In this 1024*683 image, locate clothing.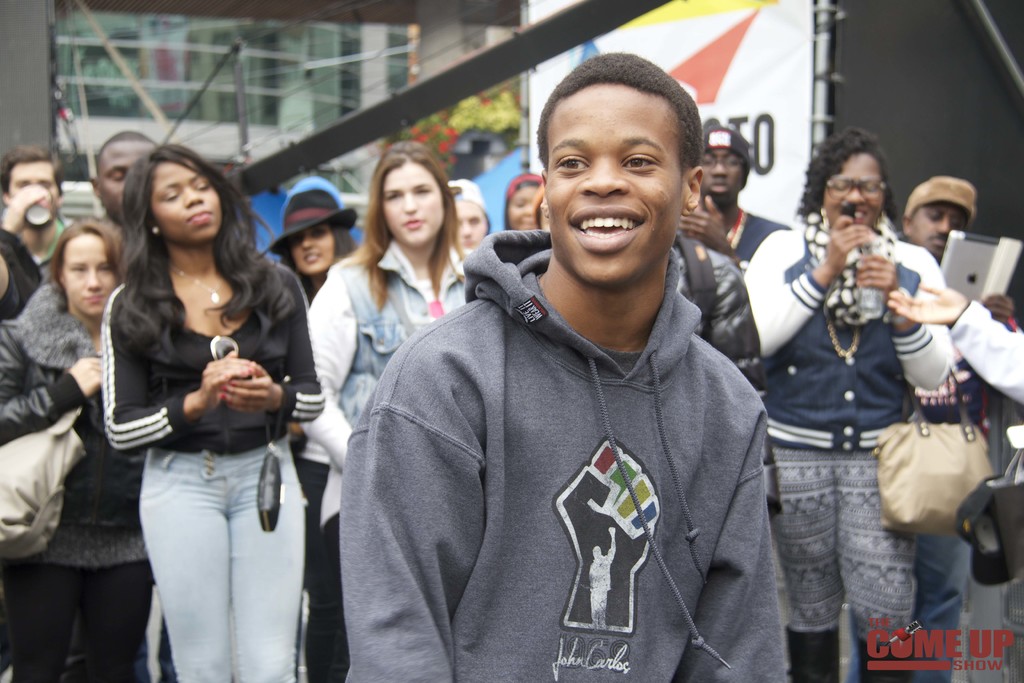
Bounding box: (left=355, top=211, right=792, bottom=675).
